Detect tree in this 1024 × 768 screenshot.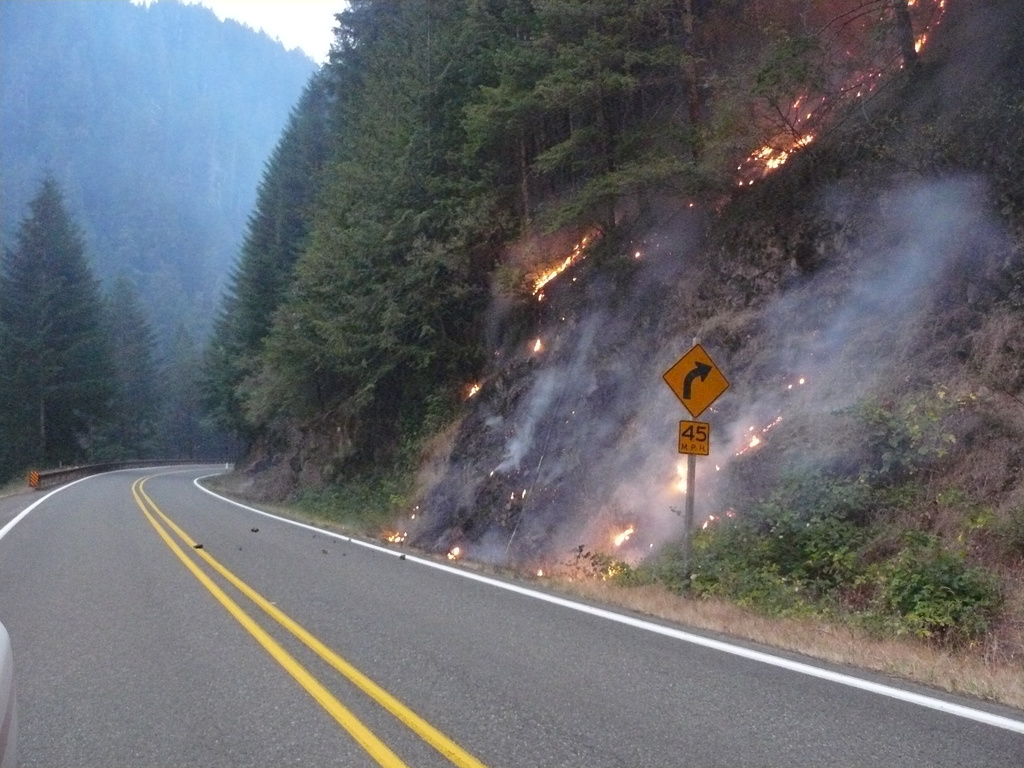
Detection: <bbox>96, 268, 165, 459</bbox>.
